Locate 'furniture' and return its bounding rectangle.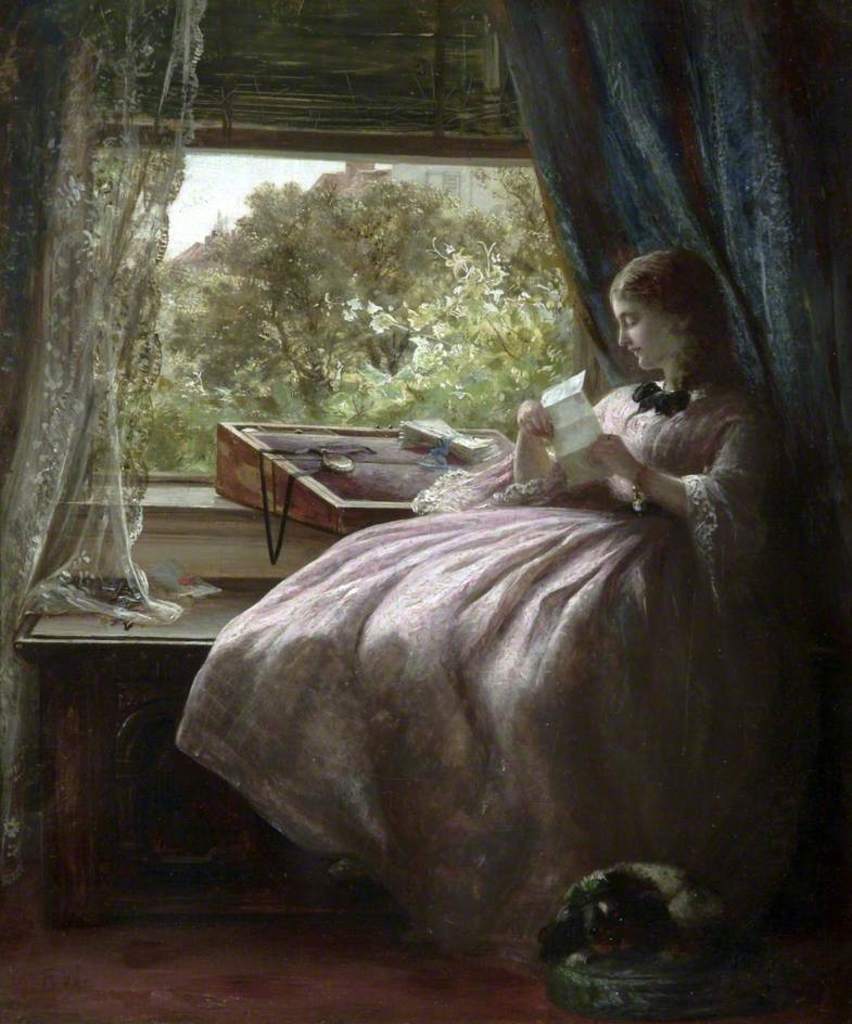
box(16, 574, 287, 930).
